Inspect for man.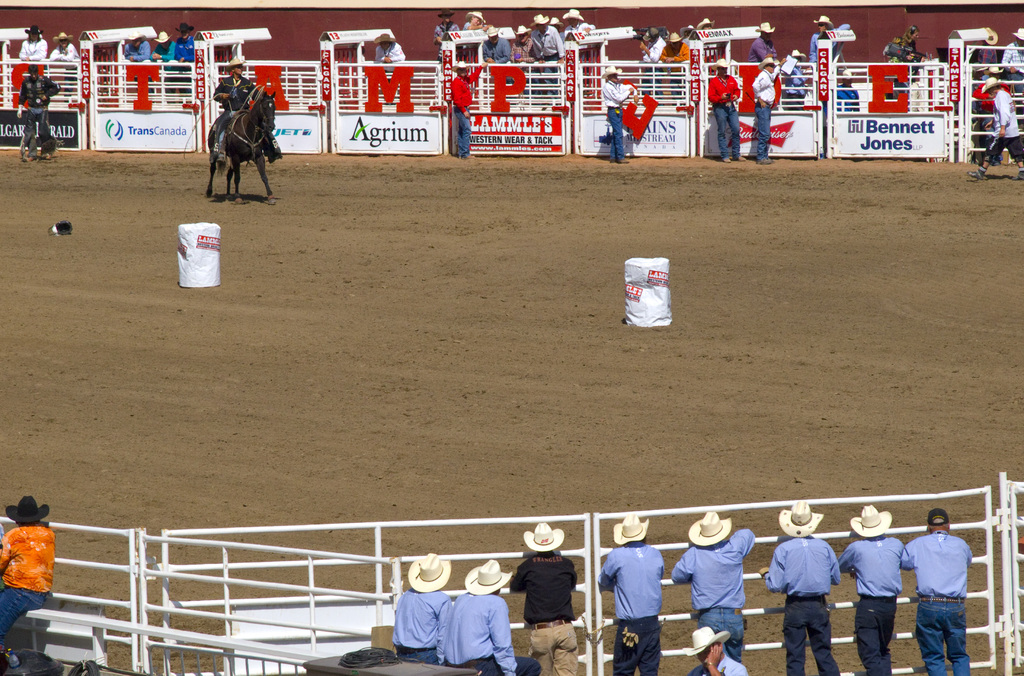
Inspection: pyautogui.locateOnScreen(601, 61, 621, 165).
